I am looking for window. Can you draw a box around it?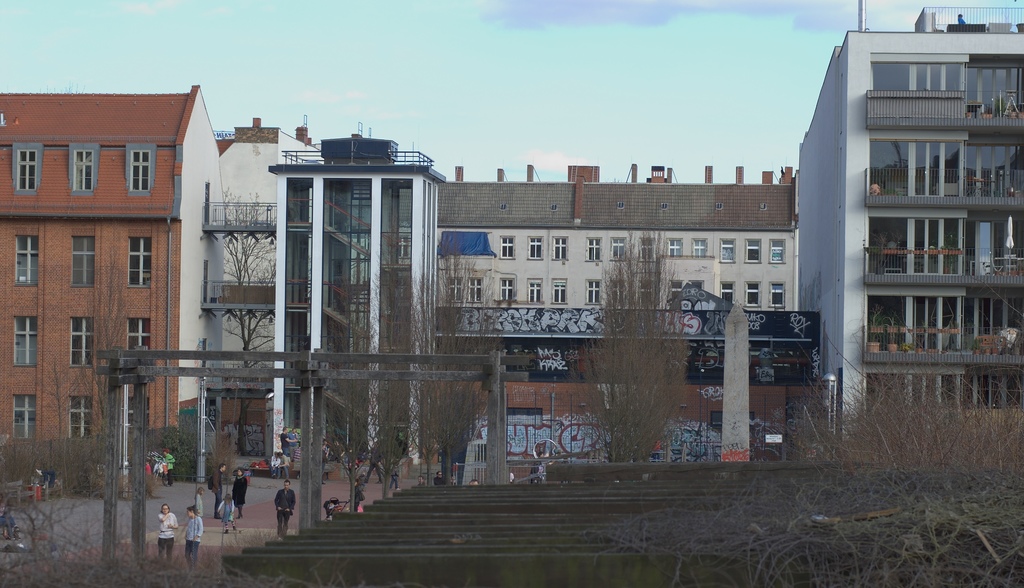
Sure, the bounding box is x1=637 y1=277 x2=655 y2=306.
